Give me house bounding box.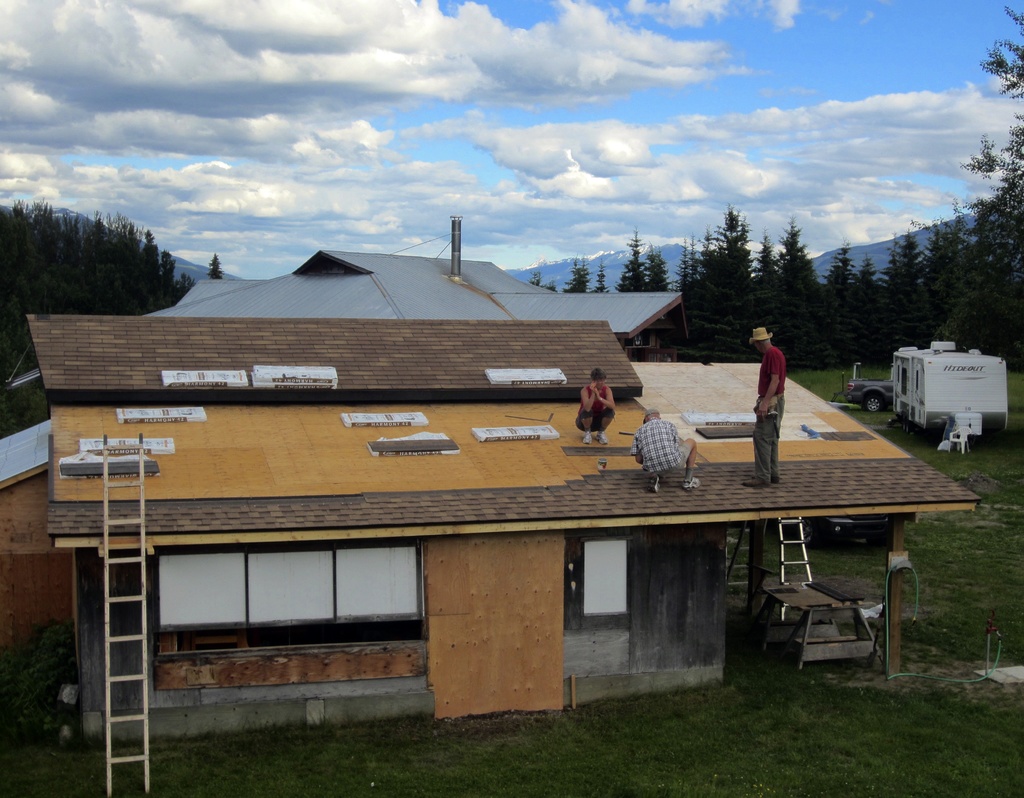
[24,311,980,767].
